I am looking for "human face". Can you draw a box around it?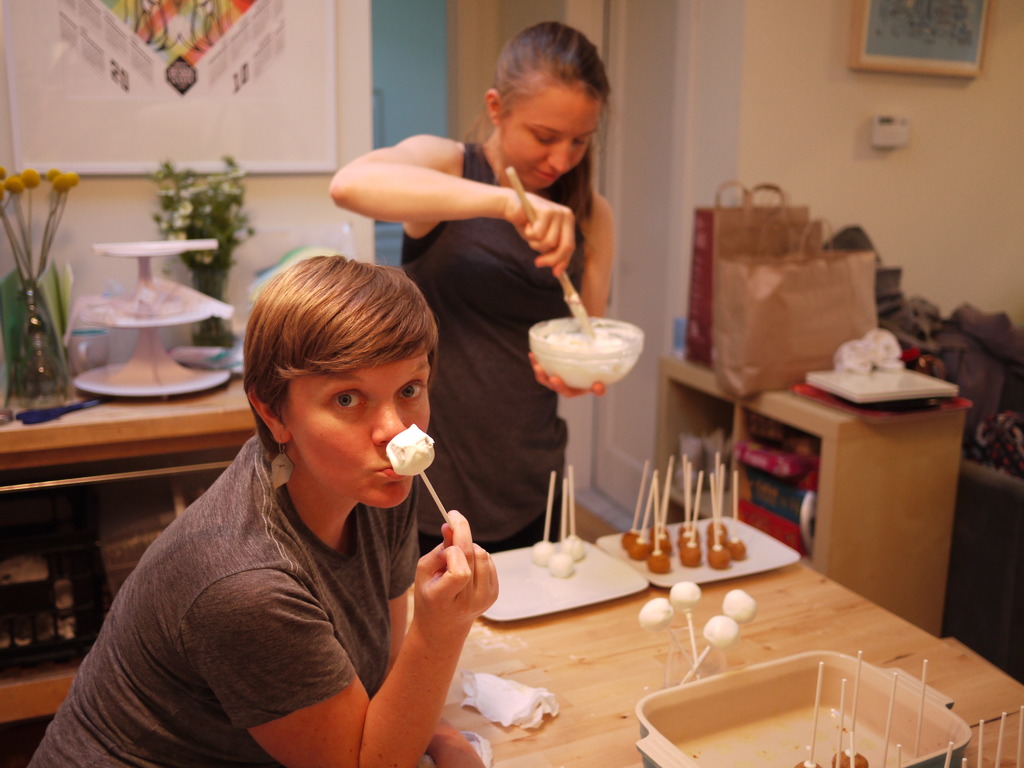
Sure, the bounding box is BBox(499, 87, 599, 193).
